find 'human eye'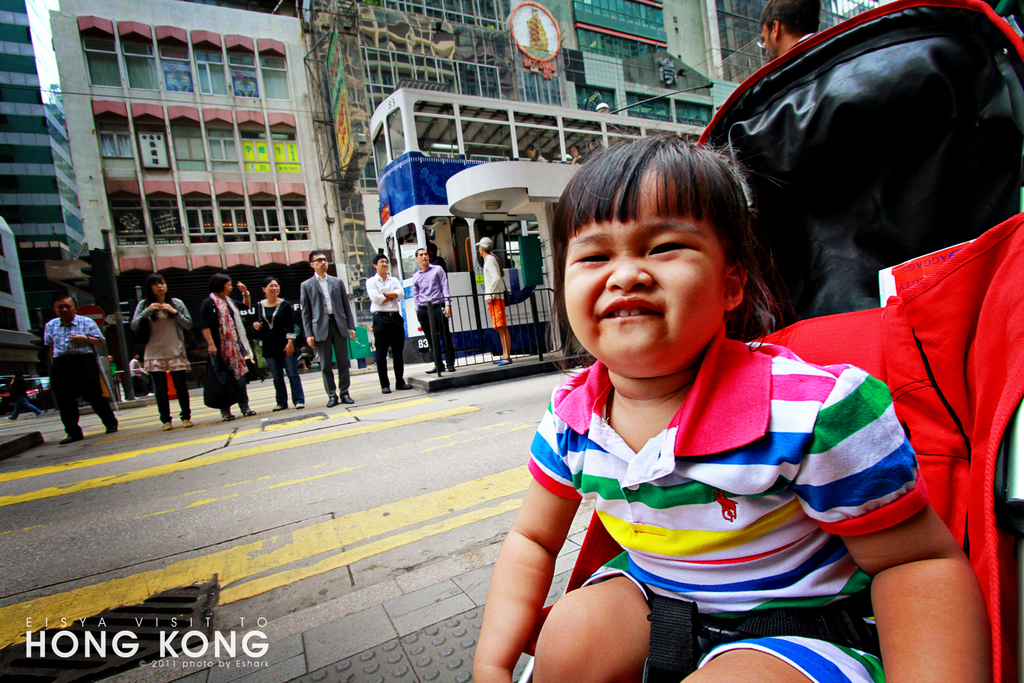
x1=650 y1=229 x2=694 y2=259
